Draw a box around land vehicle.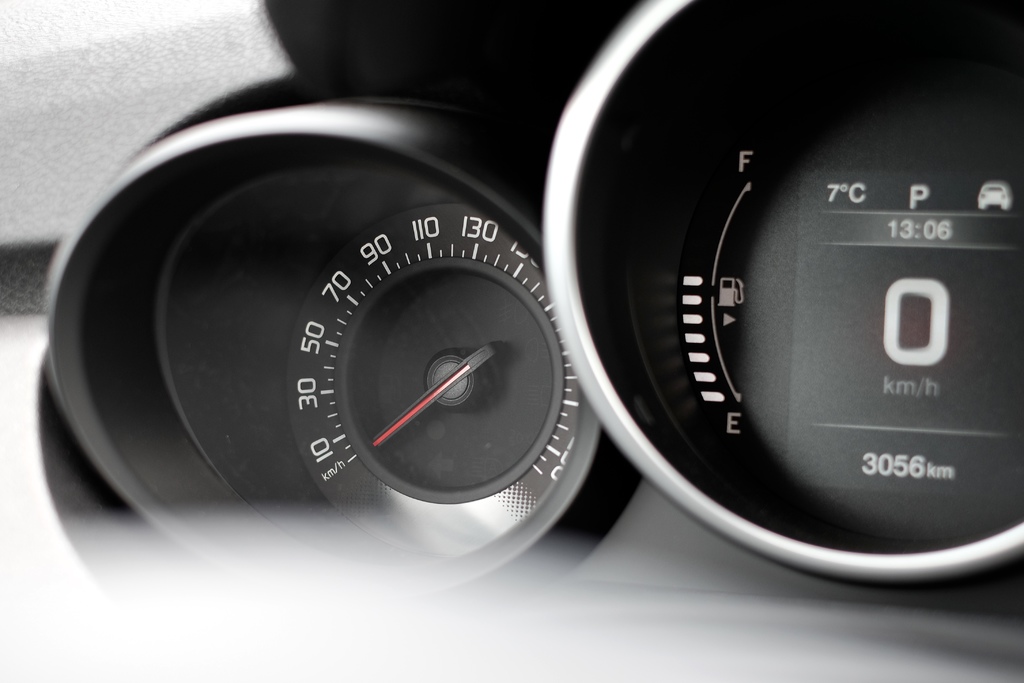
<region>0, 0, 1023, 682</region>.
